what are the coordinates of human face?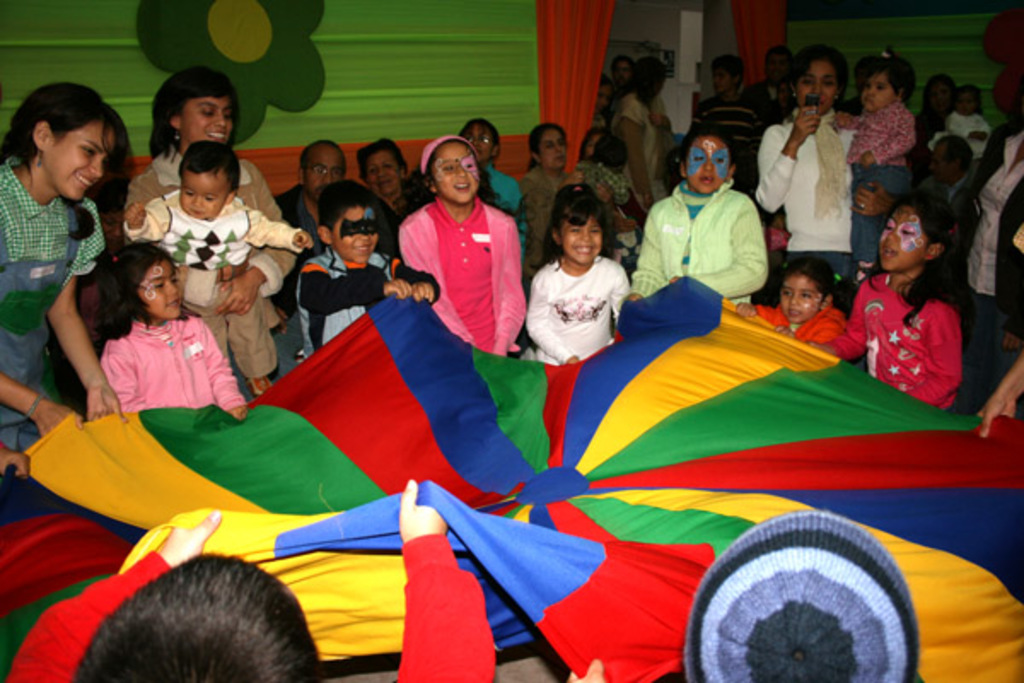
<bbox>464, 126, 492, 161</bbox>.
